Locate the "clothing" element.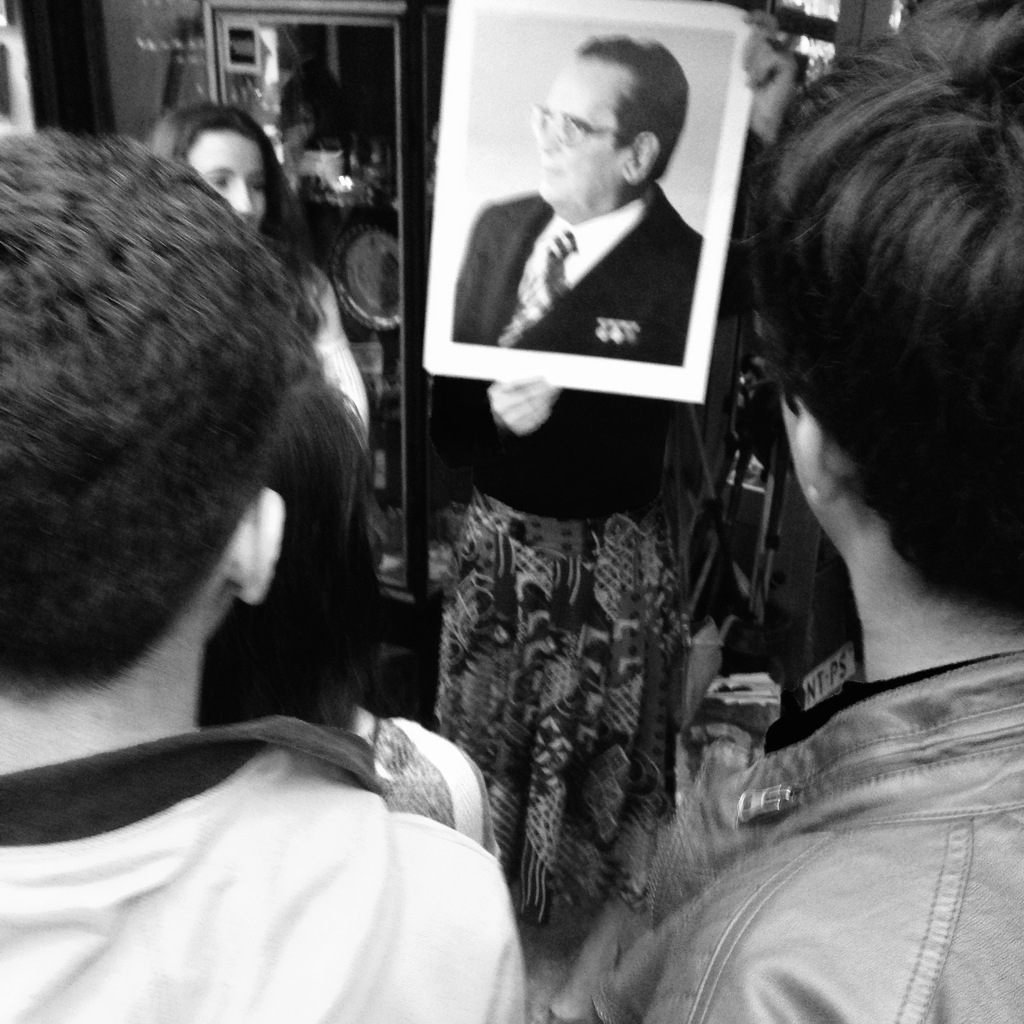
Element bbox: 6:632:566:1019.
